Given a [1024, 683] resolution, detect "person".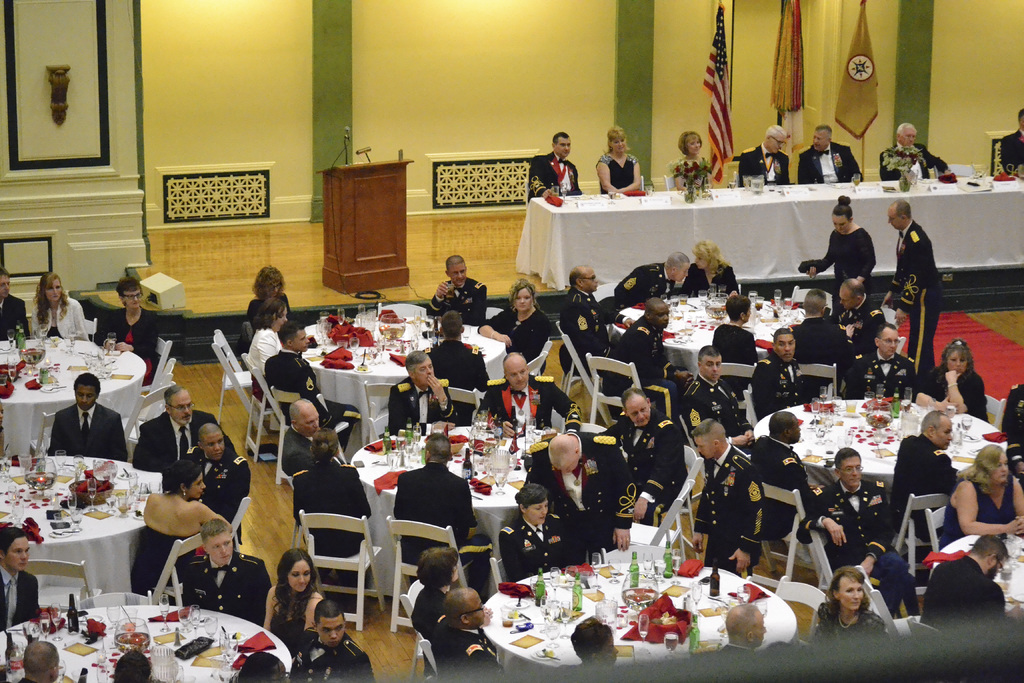
{"left": 394, "top": 440, "right": 498, "bottom": 605}.
